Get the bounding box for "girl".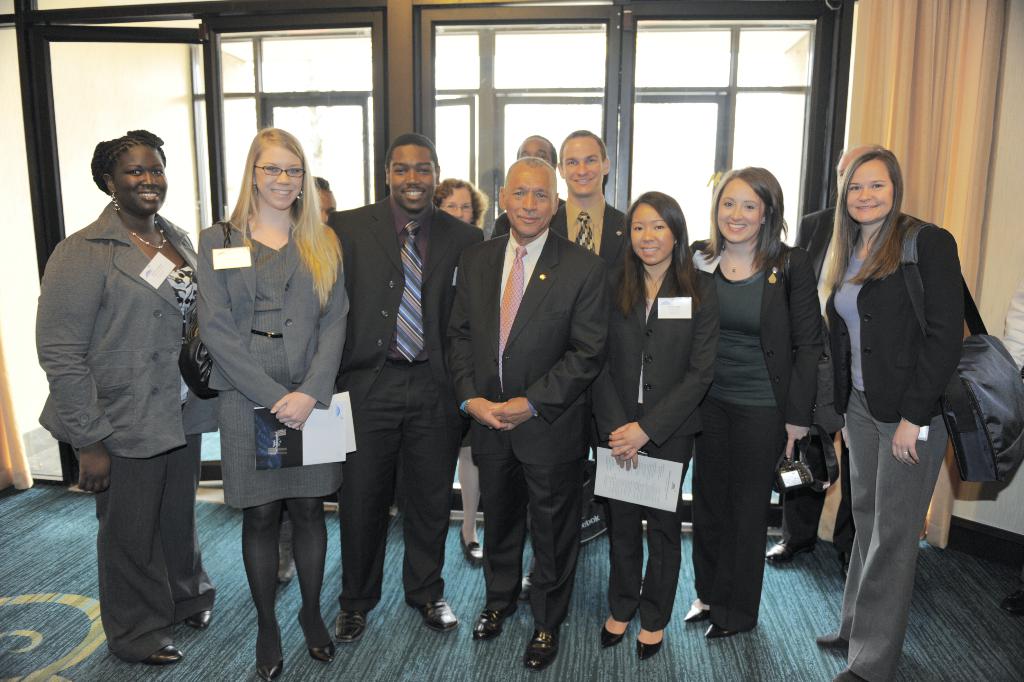
l=434, t=175, r=489, b=576.
